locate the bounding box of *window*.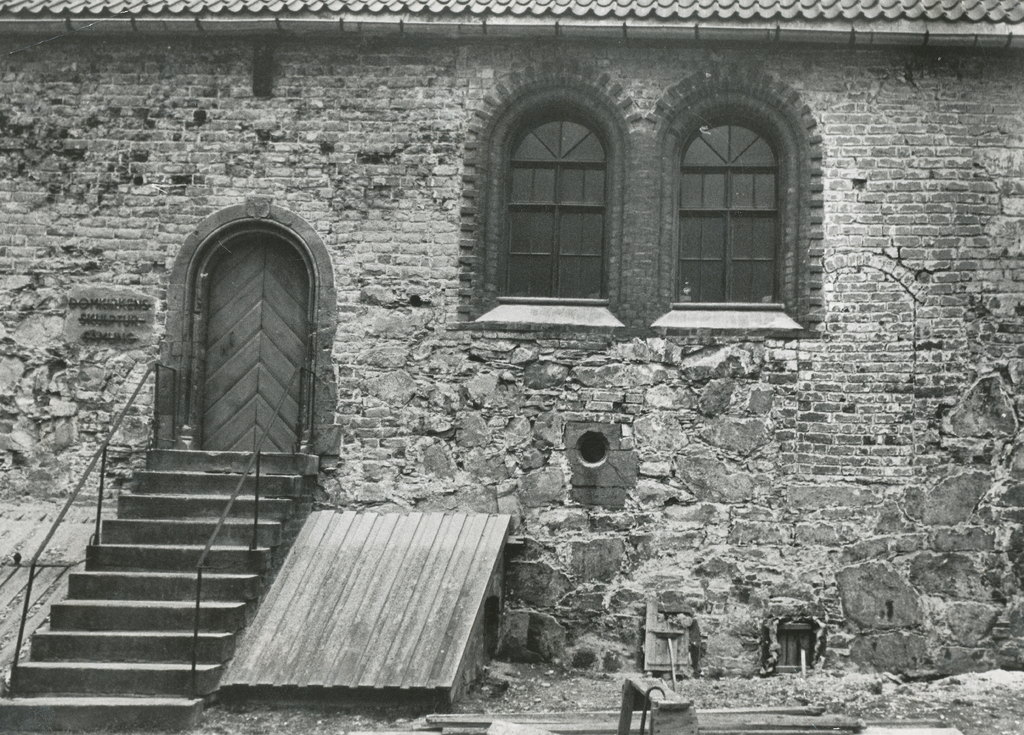
Bounding box: <region>497, 72, 632, 313</region>.
